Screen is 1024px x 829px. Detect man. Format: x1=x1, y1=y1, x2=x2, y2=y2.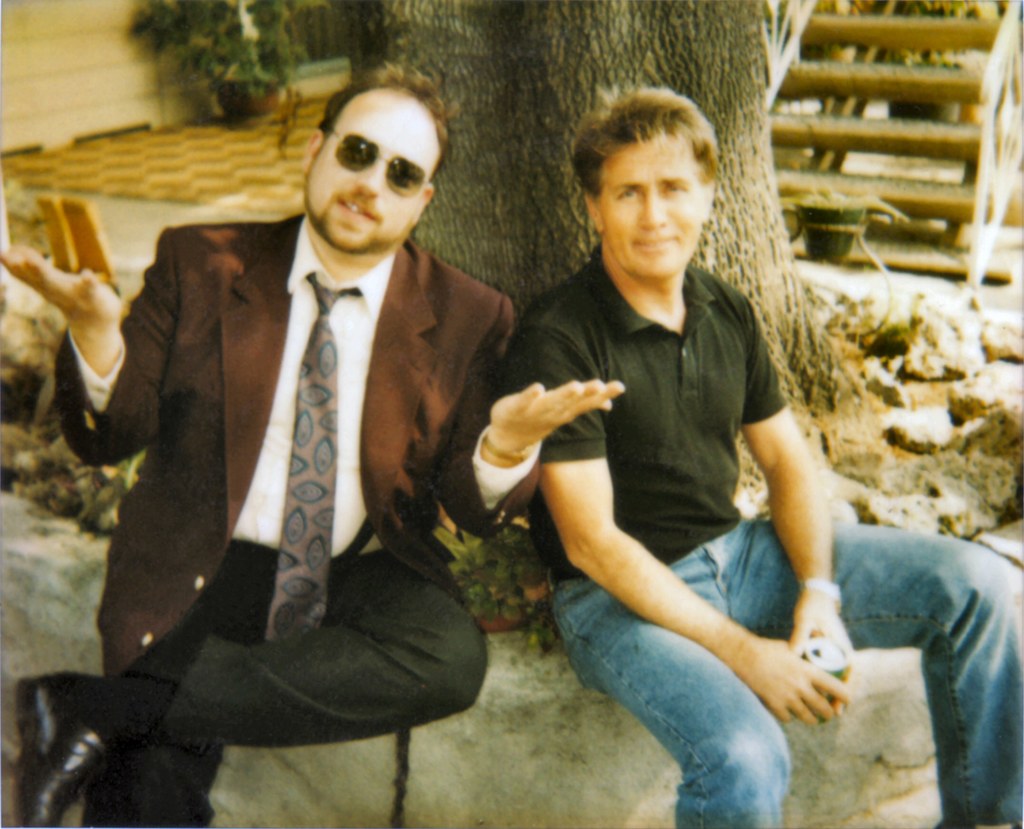
x1=0, y1=74, x2=628, y2=828.
